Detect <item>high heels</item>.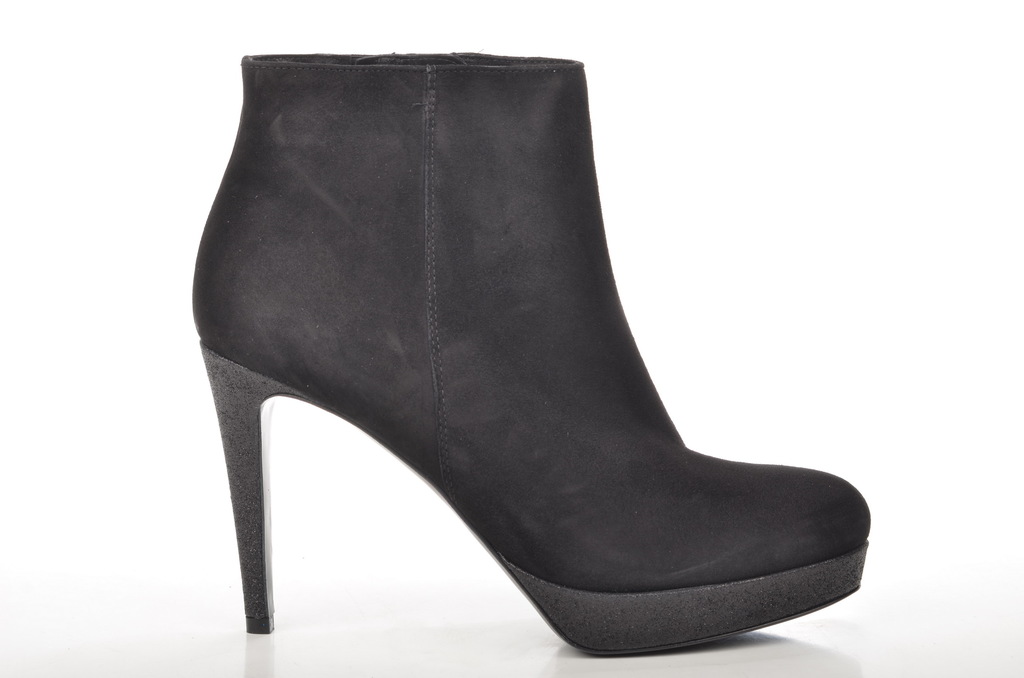
Detected at pyautogui.locateOnScreen(189, 52, 870, 666).
